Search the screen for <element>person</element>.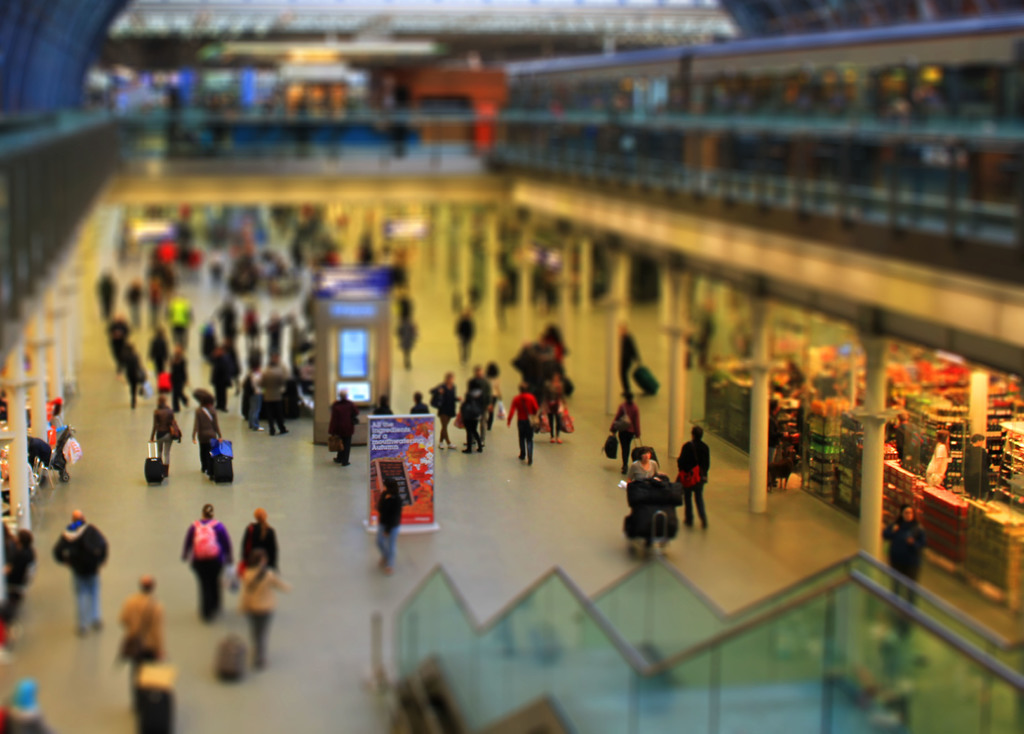
Found at pyautogui.locateOnScreen(459, 389, 483, 454).
